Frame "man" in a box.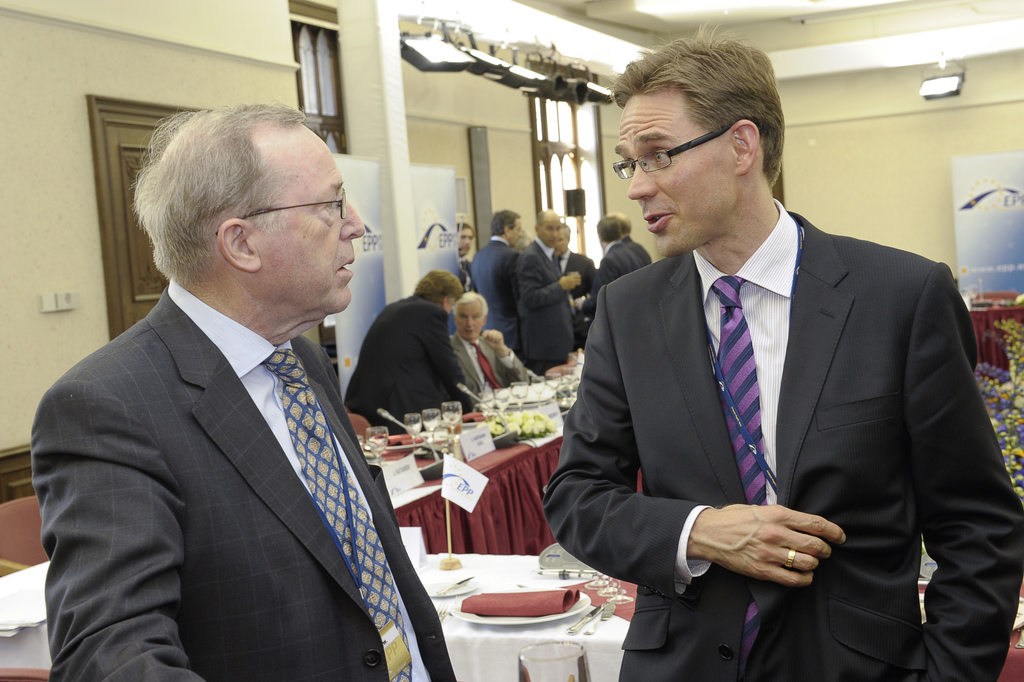
locate(608, 207, 649, 271).
